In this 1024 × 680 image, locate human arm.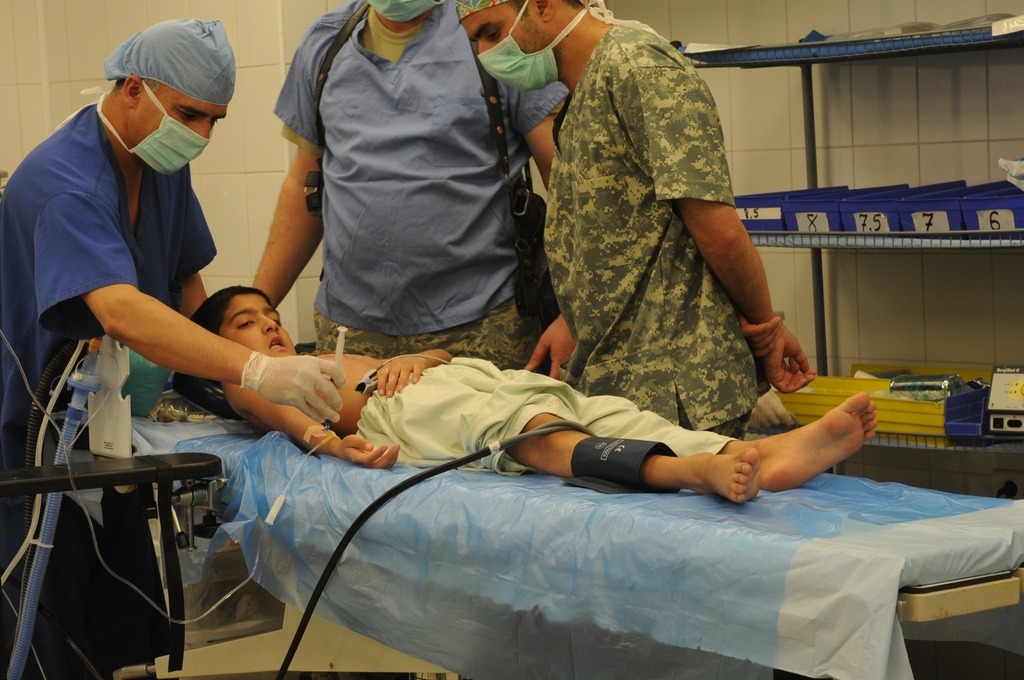
Bounding box: box=[524, 313, 582, 378].
